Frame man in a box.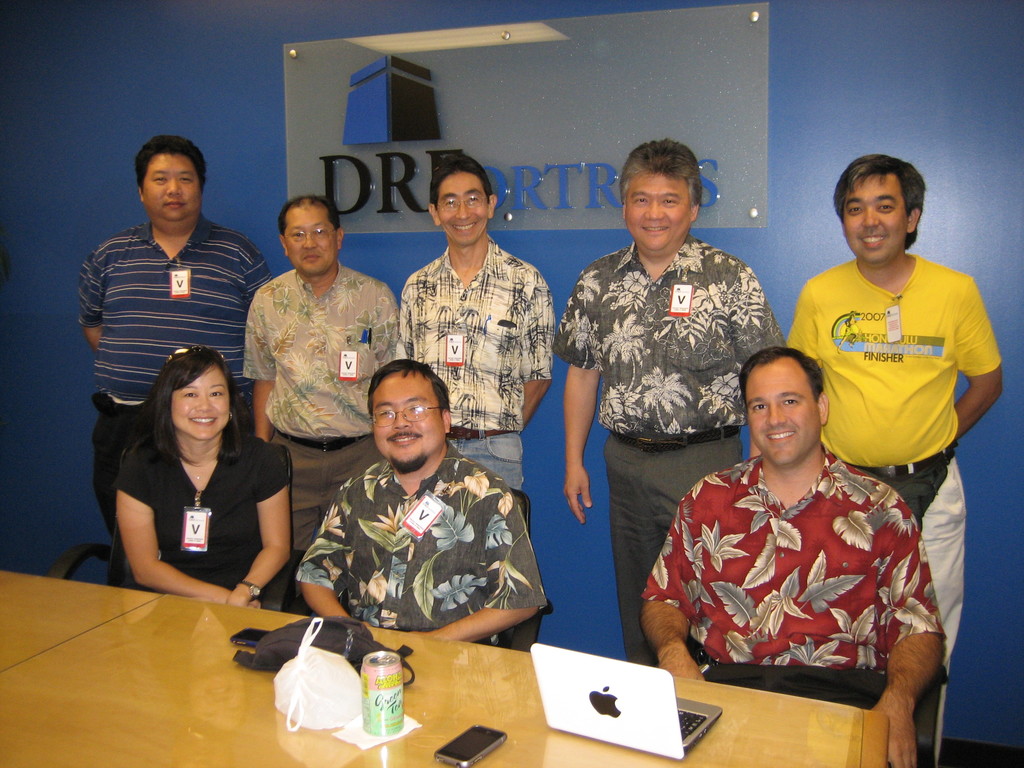
rect(396, 150, 559, 491).
